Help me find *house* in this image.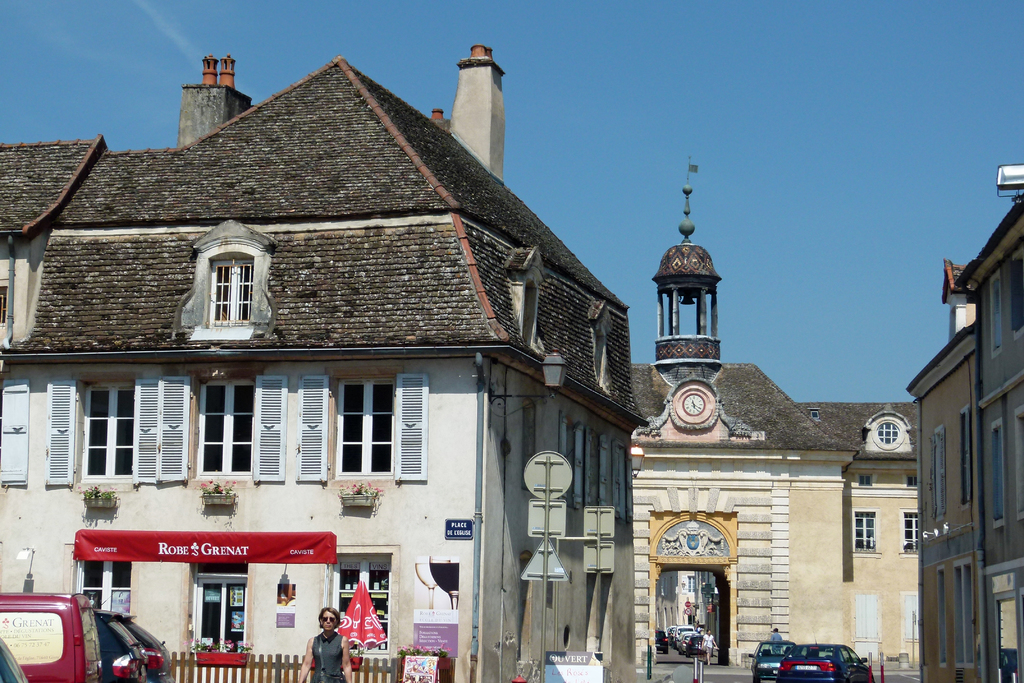
Found it: (908, 181, 1023, 682).
